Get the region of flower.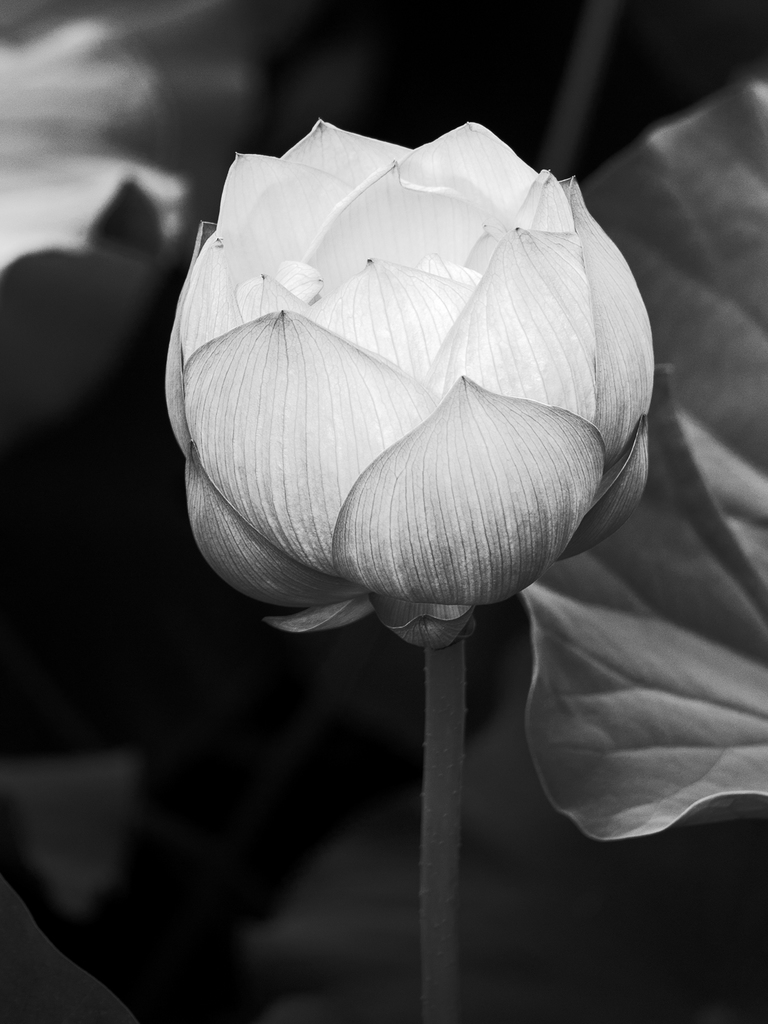
157 130 650 637.
